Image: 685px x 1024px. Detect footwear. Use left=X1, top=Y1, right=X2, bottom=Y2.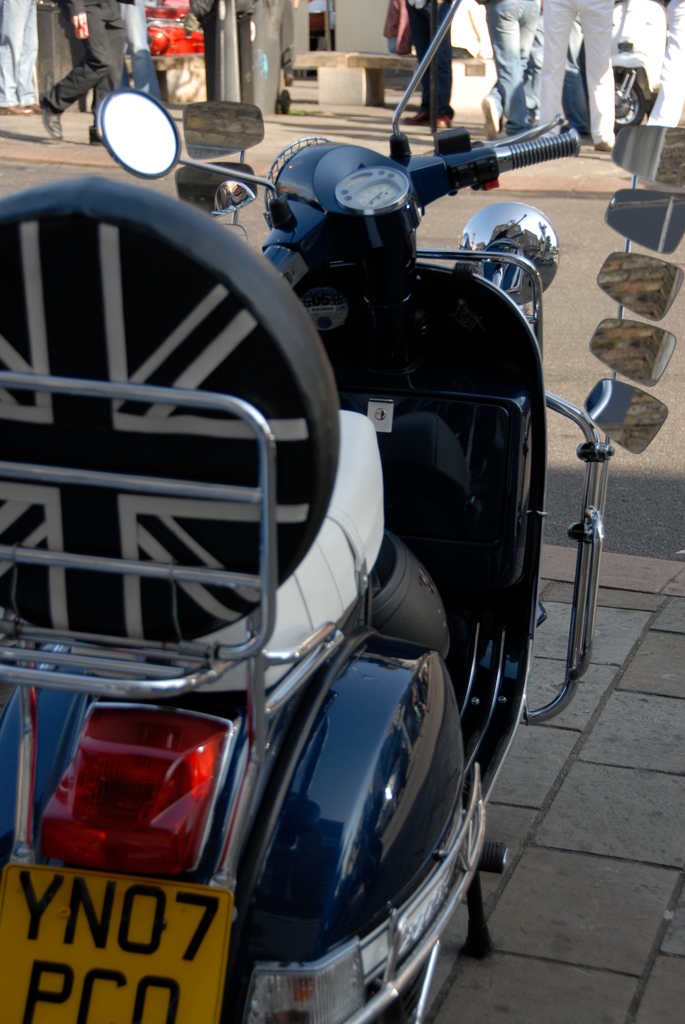
left=432, top=109, right=454, bottom=132.
